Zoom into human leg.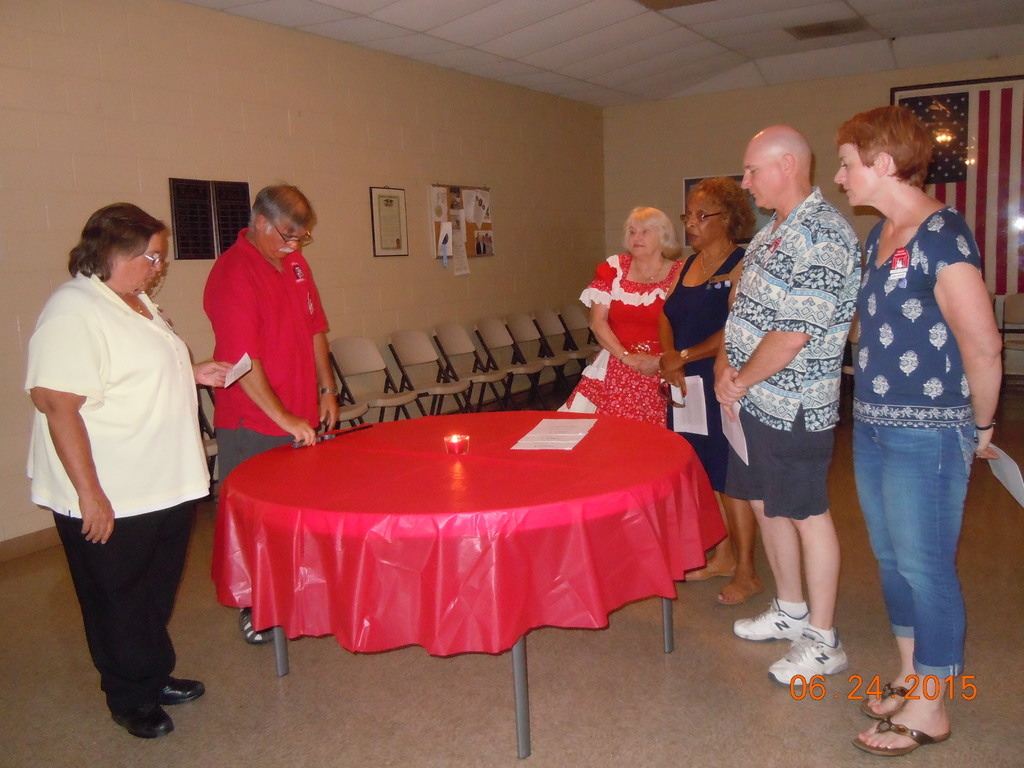
Zoom target: <box>38,499,170,743</box>.
